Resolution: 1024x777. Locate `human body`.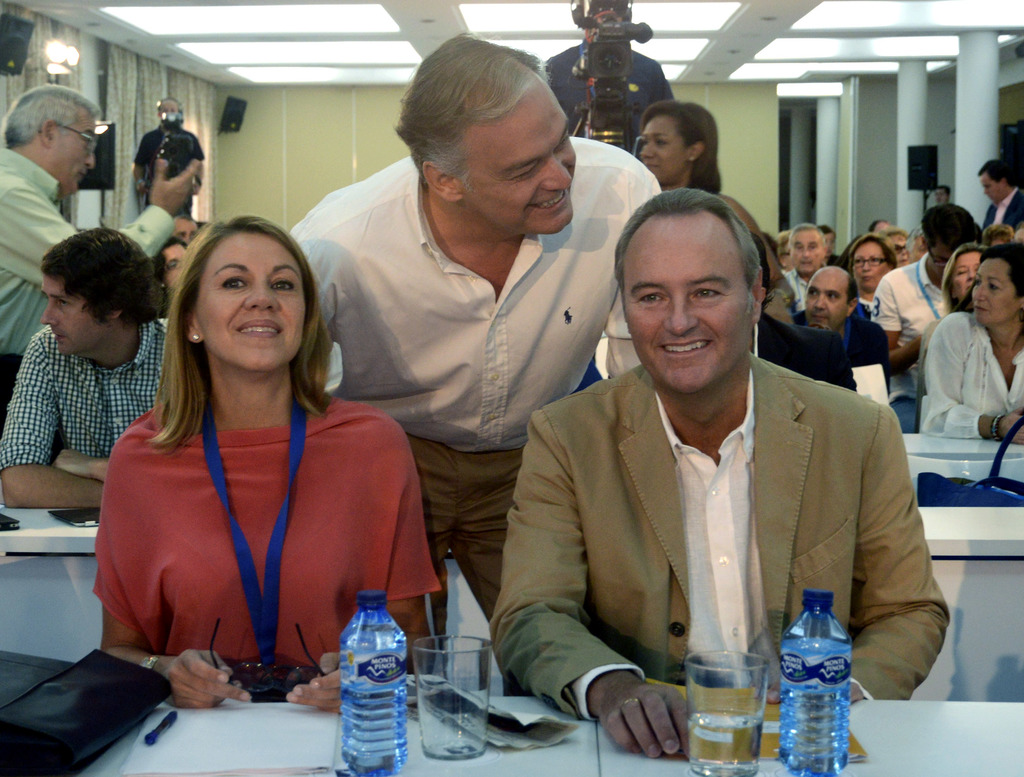
box(869, 246, 948, 434).
